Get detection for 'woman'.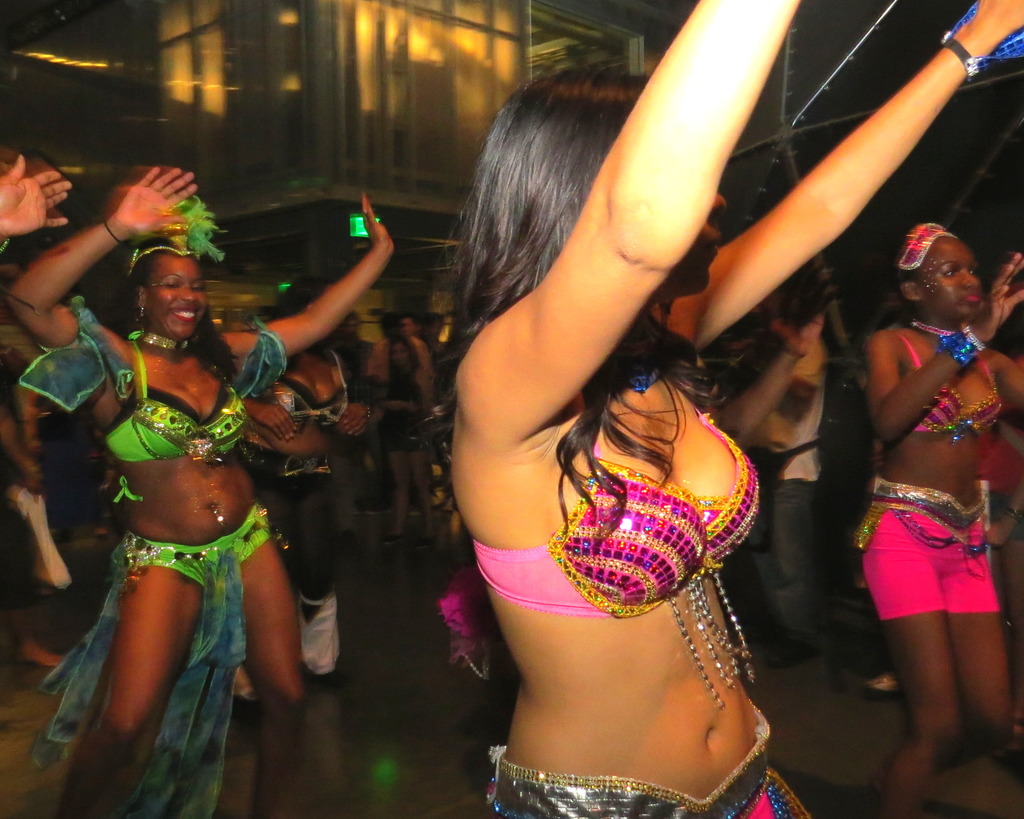
Detection: 34/165/322/818.
